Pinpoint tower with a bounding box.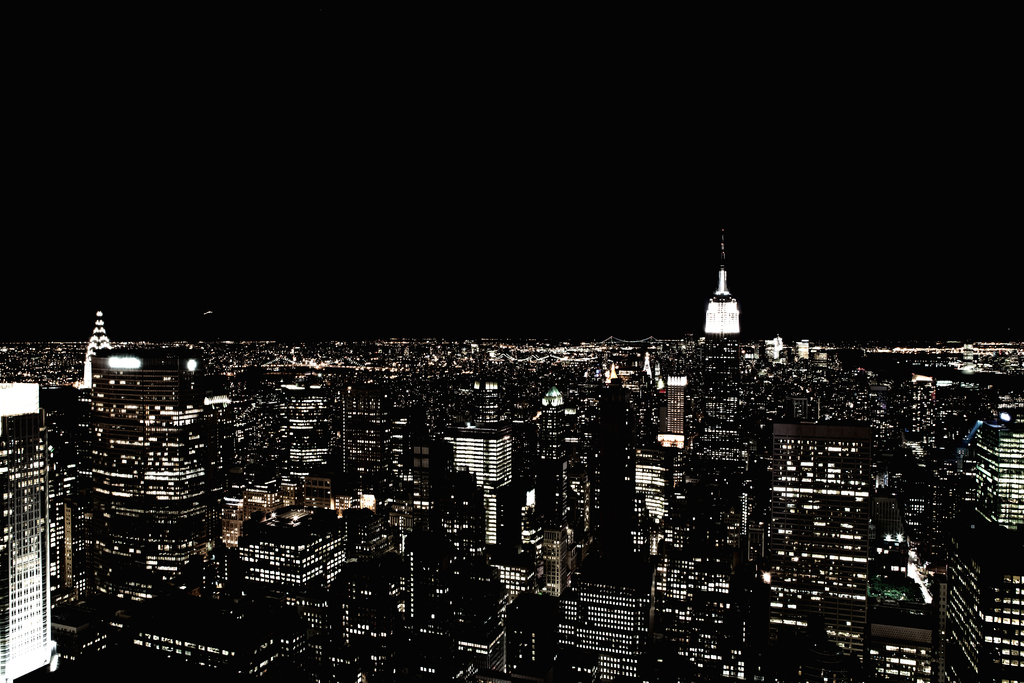
<bbox>1, 424, 65, 682</bbox>.
